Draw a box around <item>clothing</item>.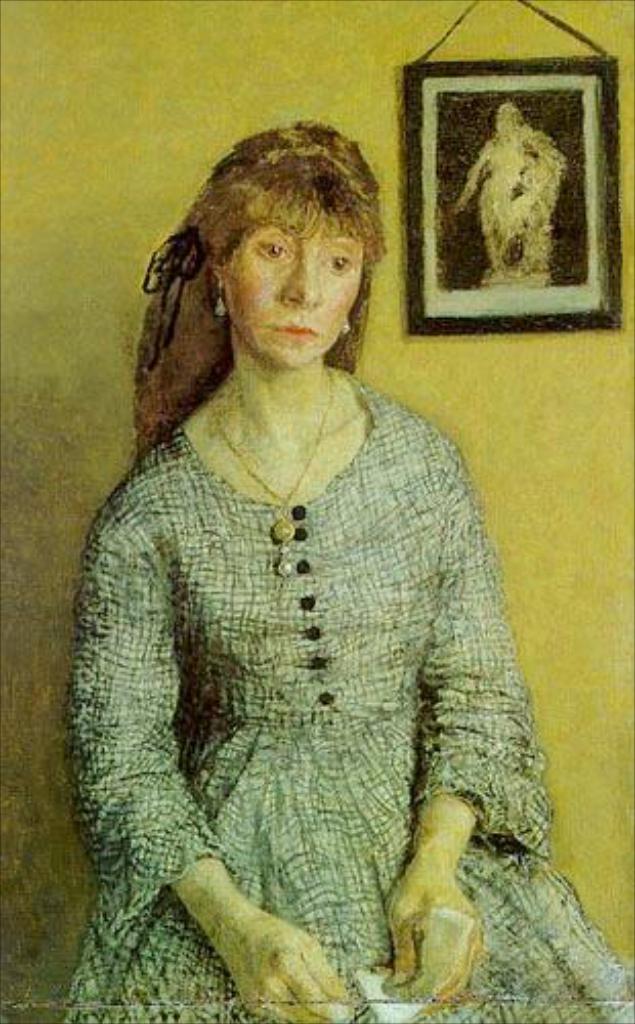
[78, 246, 561, 1020].
